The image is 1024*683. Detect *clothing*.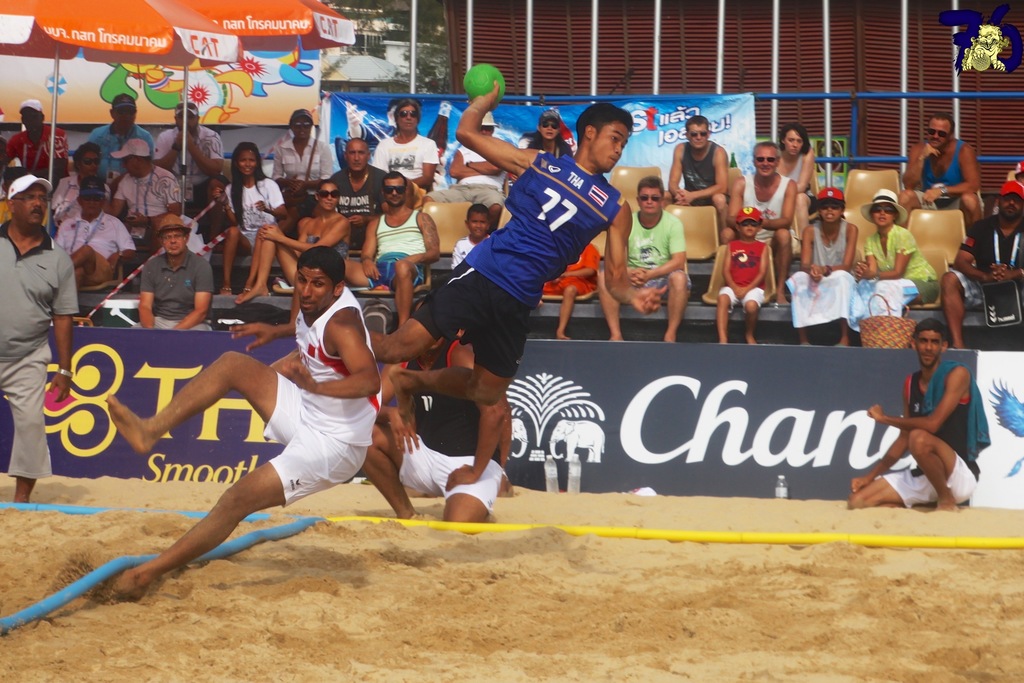
Detection: 863/224/940/320.
